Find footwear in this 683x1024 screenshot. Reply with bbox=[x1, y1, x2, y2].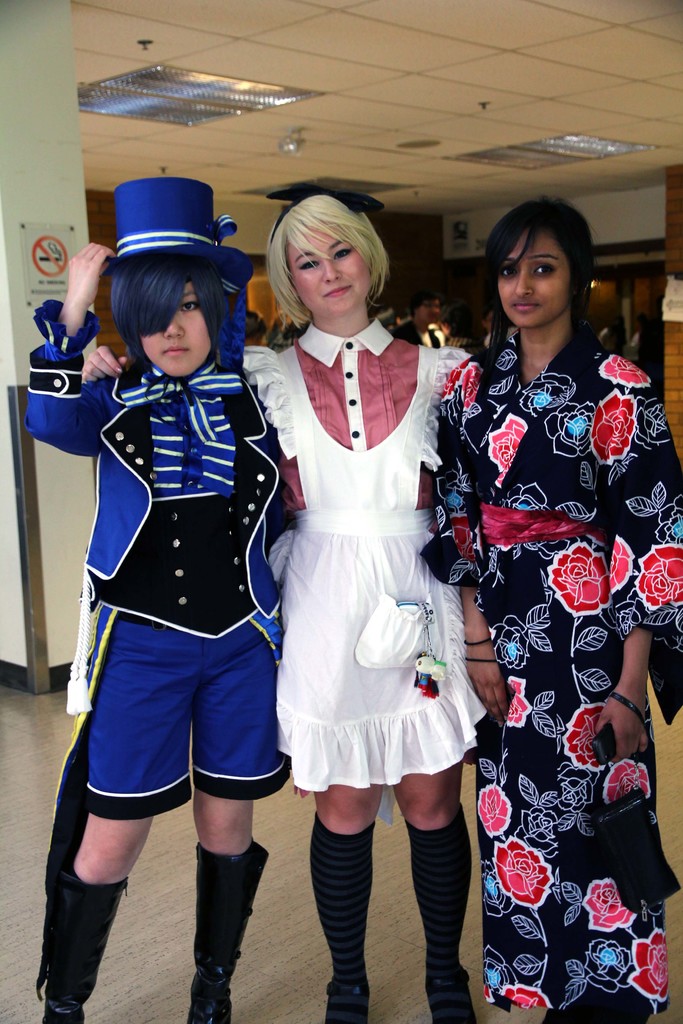
bbox=[320, 977, 377, 1023].
